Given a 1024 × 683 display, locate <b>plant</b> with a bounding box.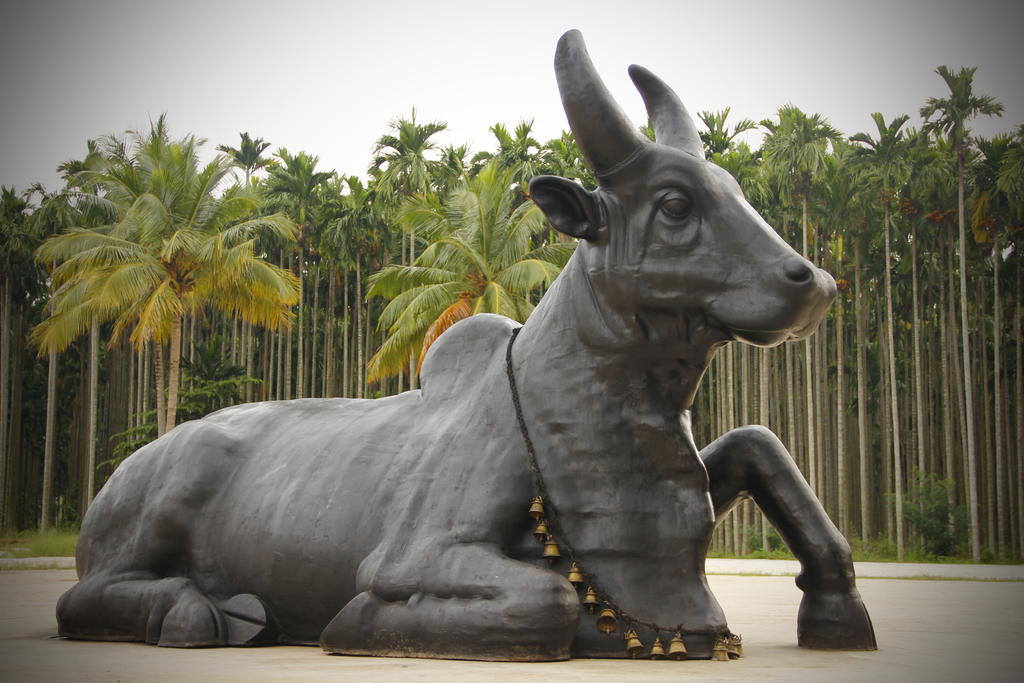
Located: 100,407,173,473.
